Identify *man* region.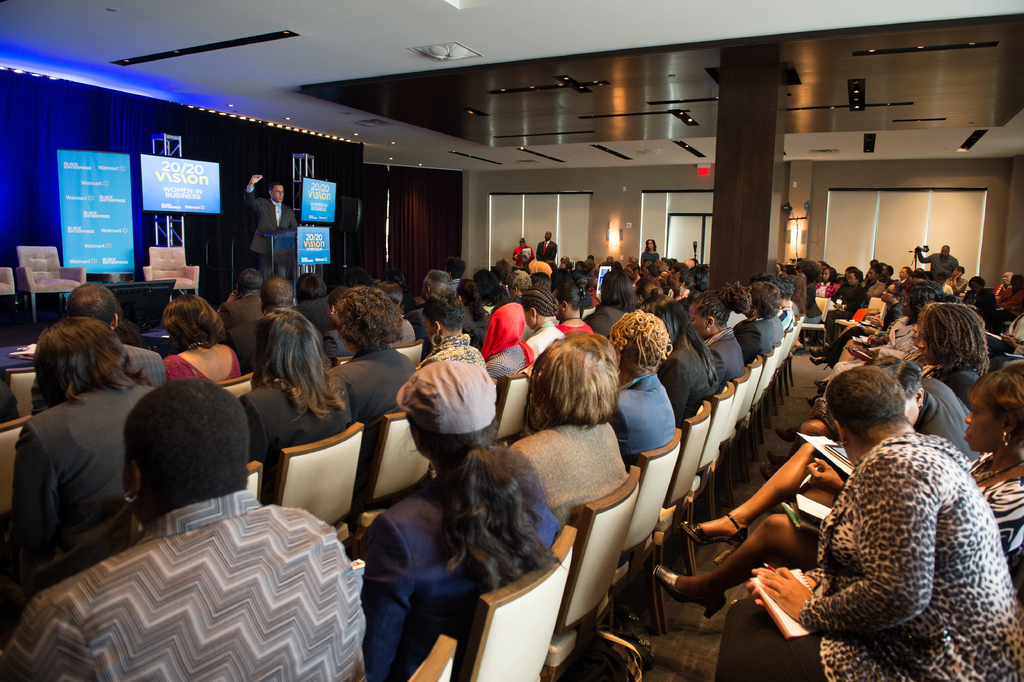
Region: (916, 242, 961, 278).
